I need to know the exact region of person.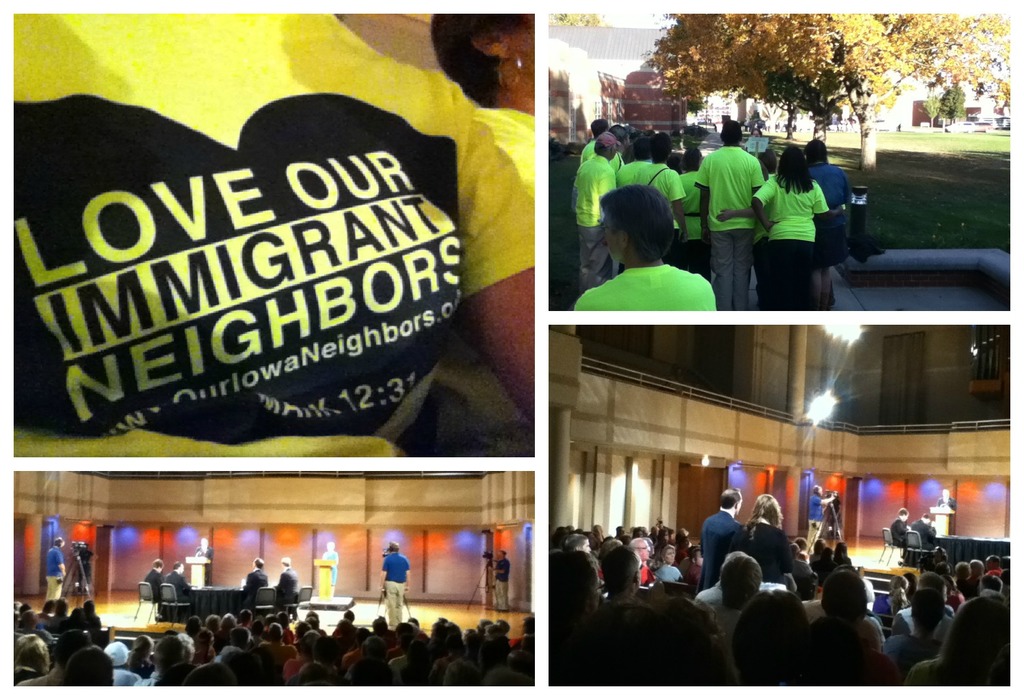
Region: (740, 489, 795, 599).
